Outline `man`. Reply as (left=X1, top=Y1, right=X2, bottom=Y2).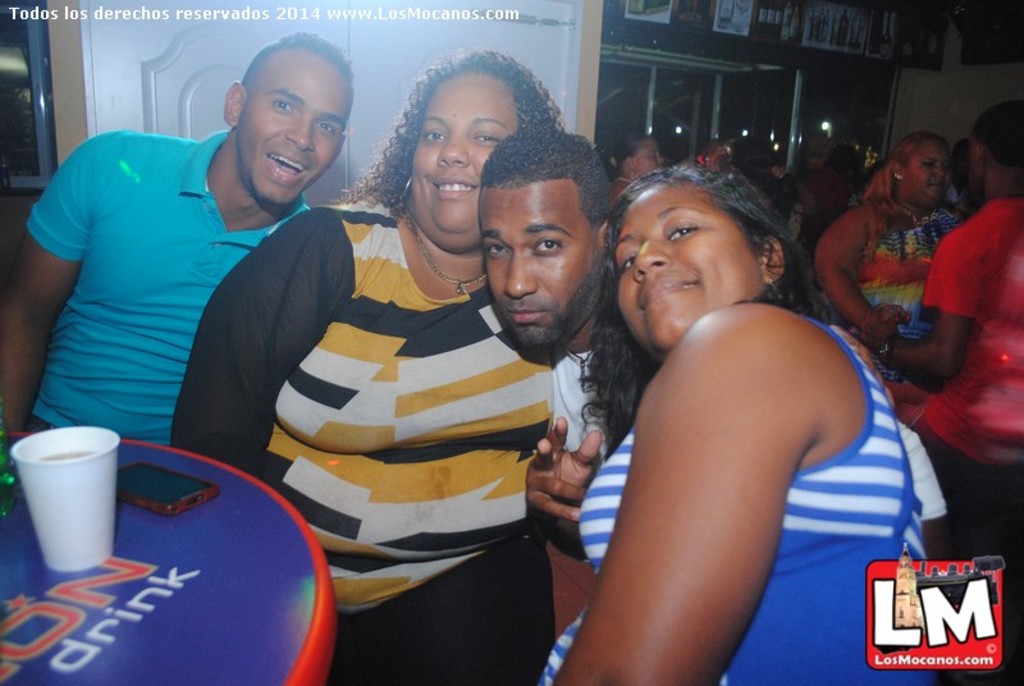
(left=864, top=105, right=1023, bottom=612).
